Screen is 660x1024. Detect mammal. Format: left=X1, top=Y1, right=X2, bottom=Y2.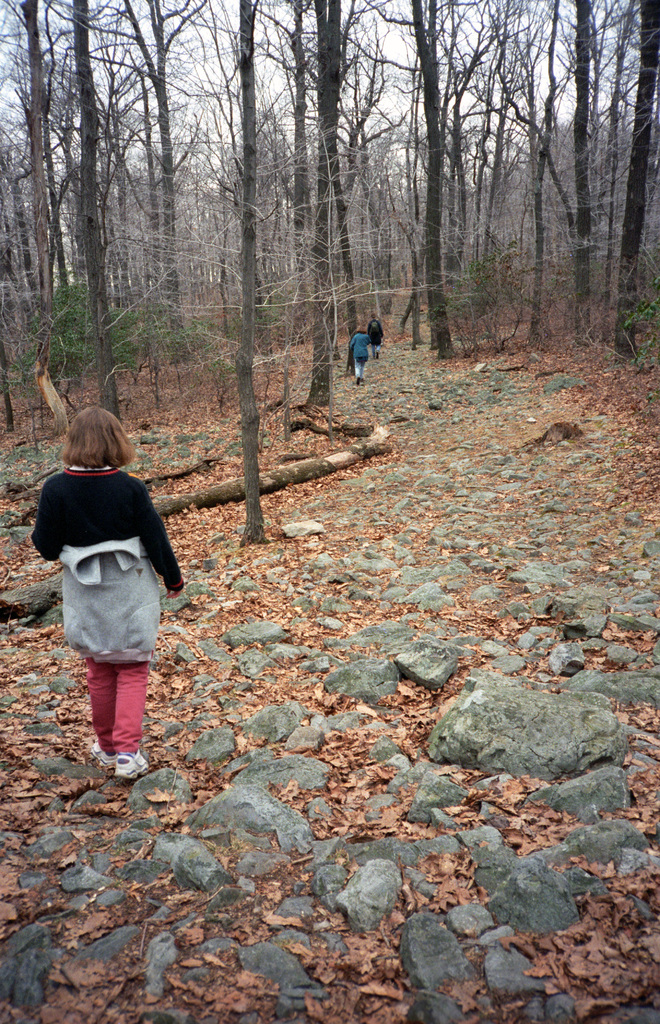
left=344, top=324, right=376, bottom=371.
